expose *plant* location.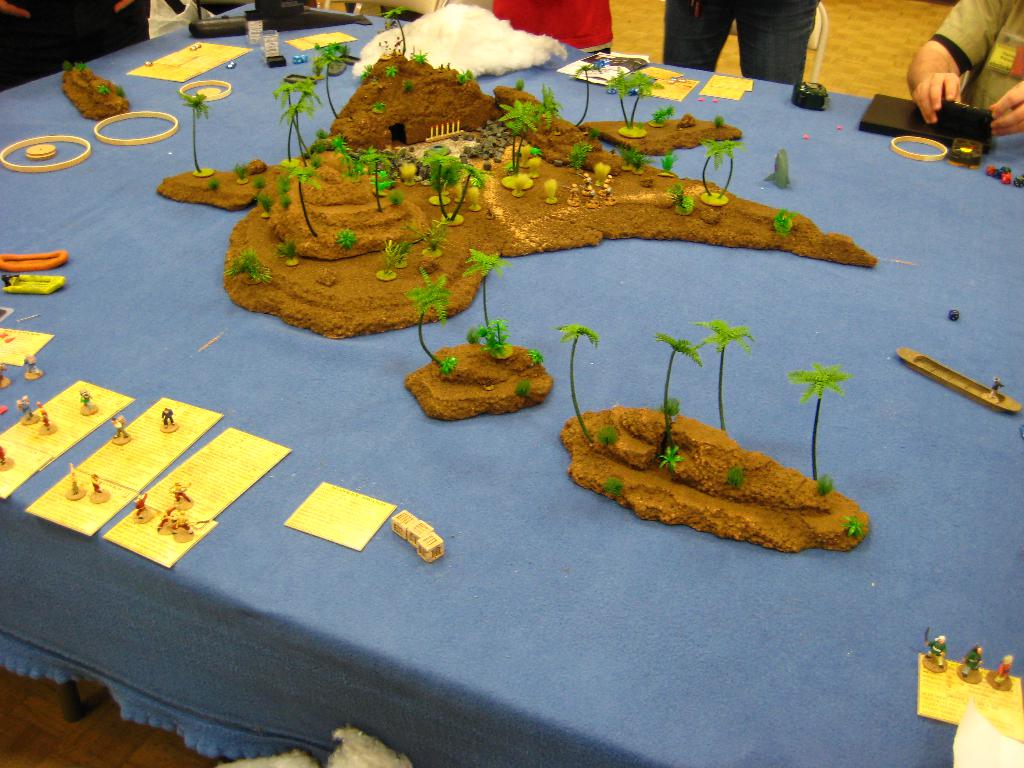
Exposed at [230, 246, 267, 283].
